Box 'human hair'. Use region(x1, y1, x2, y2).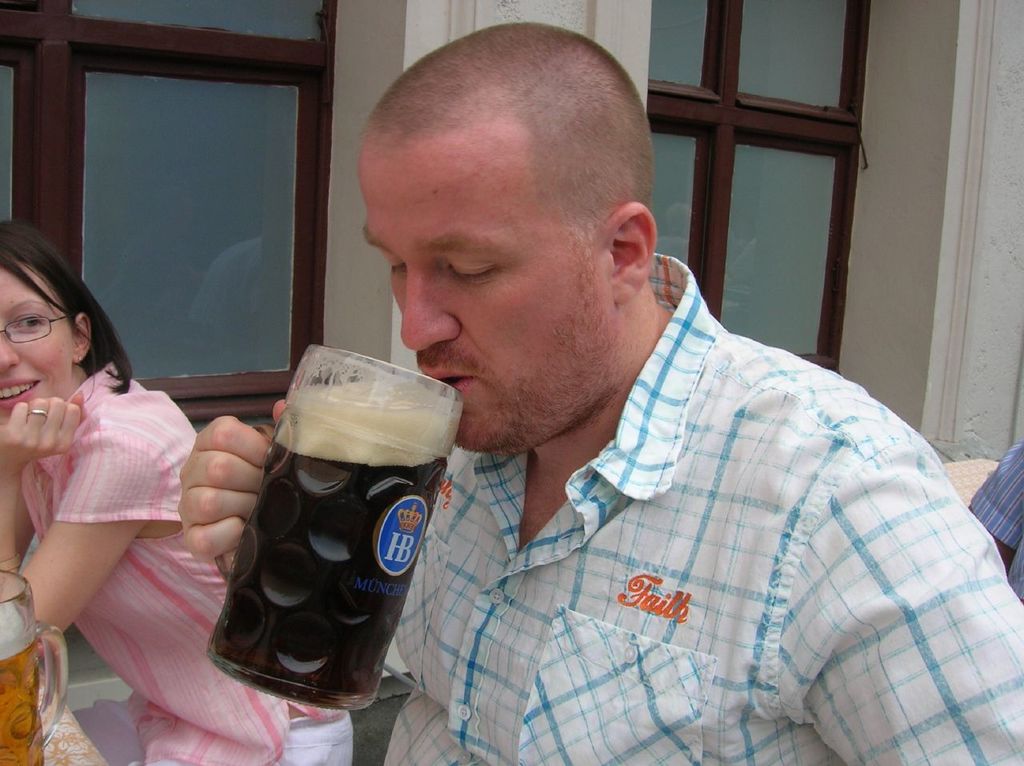
region(0, 217, 131, 396).
